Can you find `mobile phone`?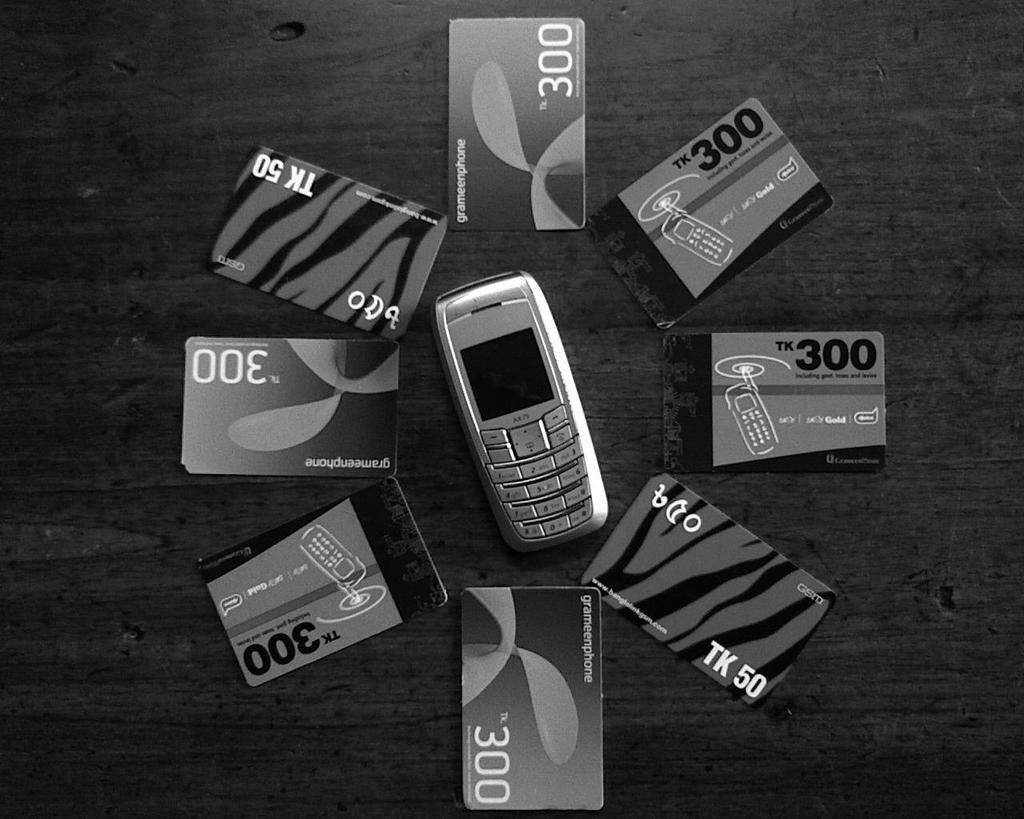
Yes, bounding box: {"left": 298, "top": 525, "right": 370, "bottom": 603}.
